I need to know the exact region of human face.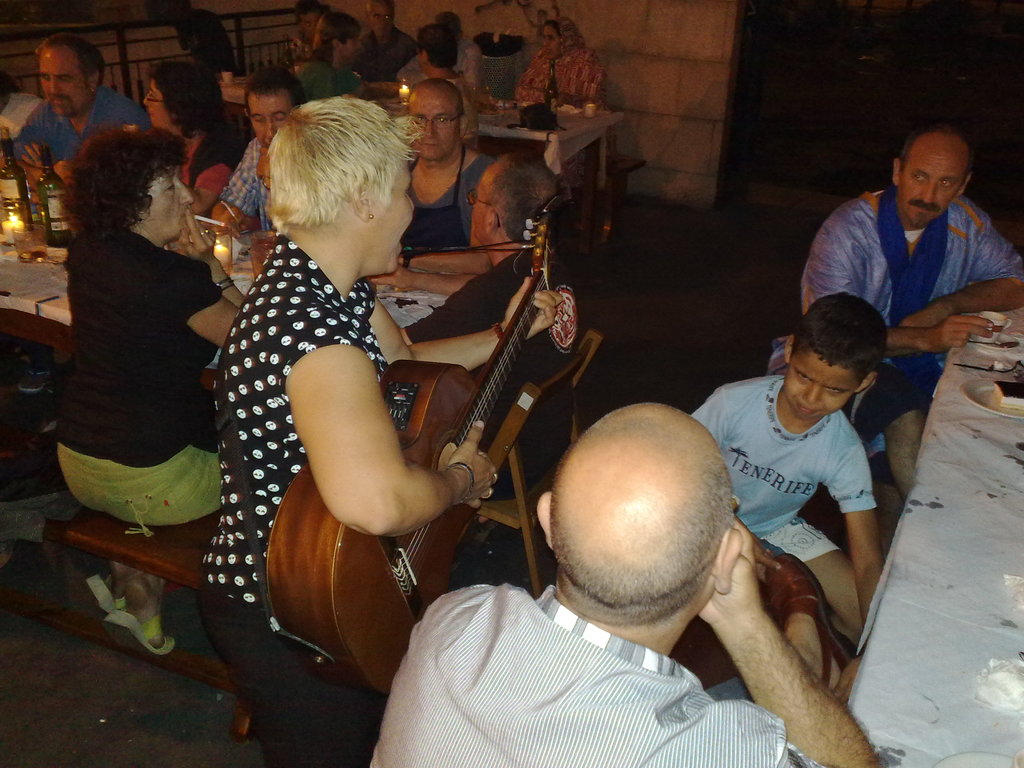
Region: select_region(145, 177, 195, 237).
